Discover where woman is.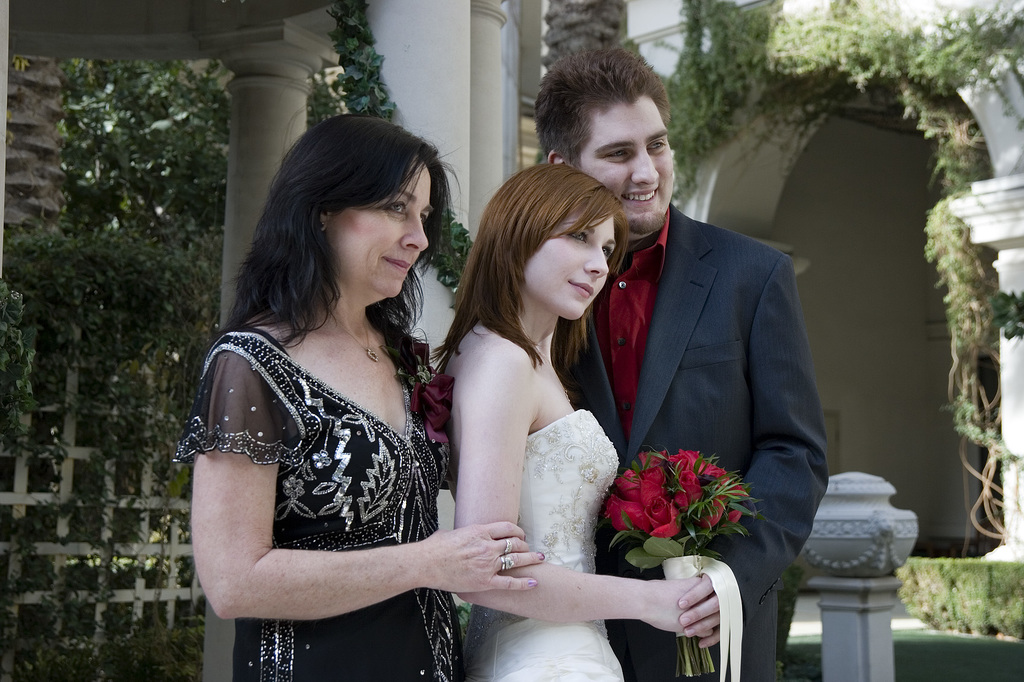
Discovered at {"x1": 426, "y1": 159, "x2": 668, "y2": 674}.
